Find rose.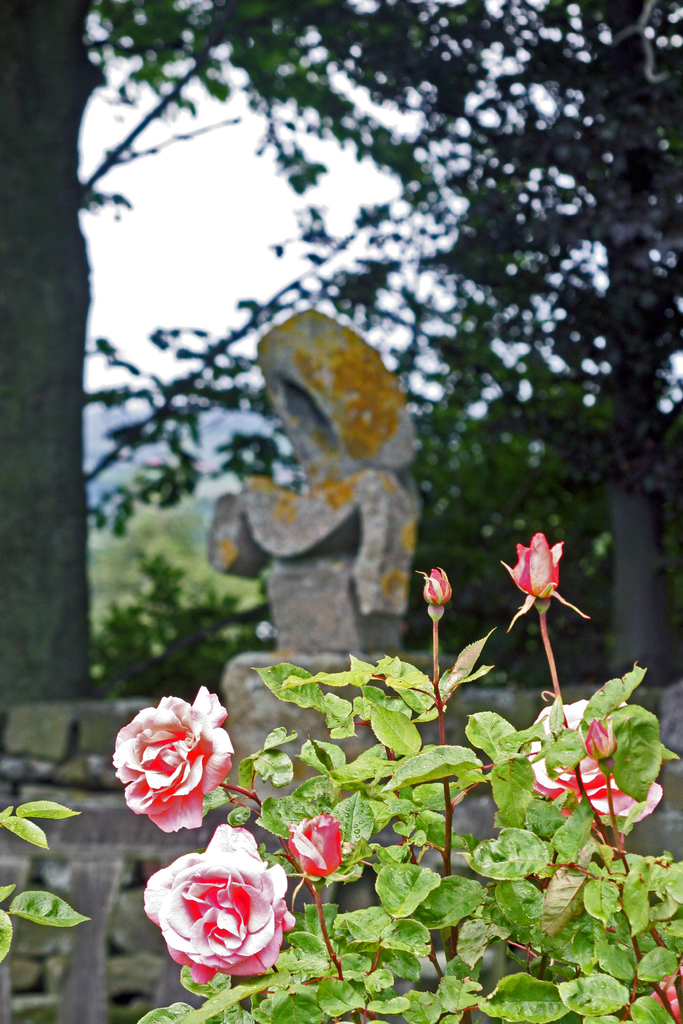
110,682,237,837.
